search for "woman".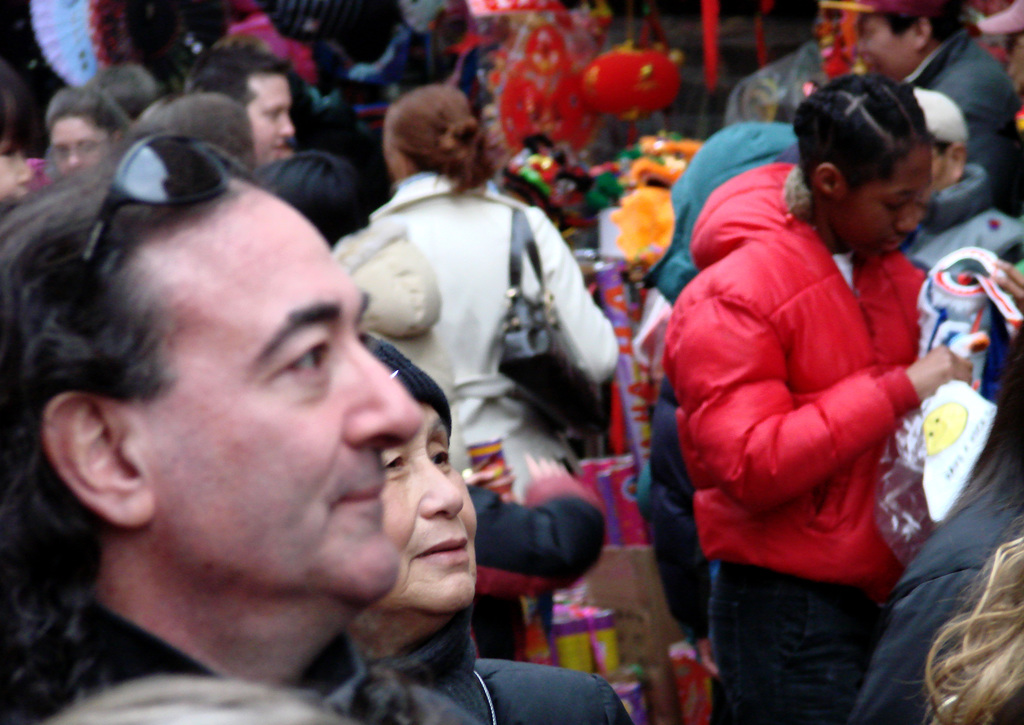
Found at x1=660 y1=70 x2=970 y2=723.
